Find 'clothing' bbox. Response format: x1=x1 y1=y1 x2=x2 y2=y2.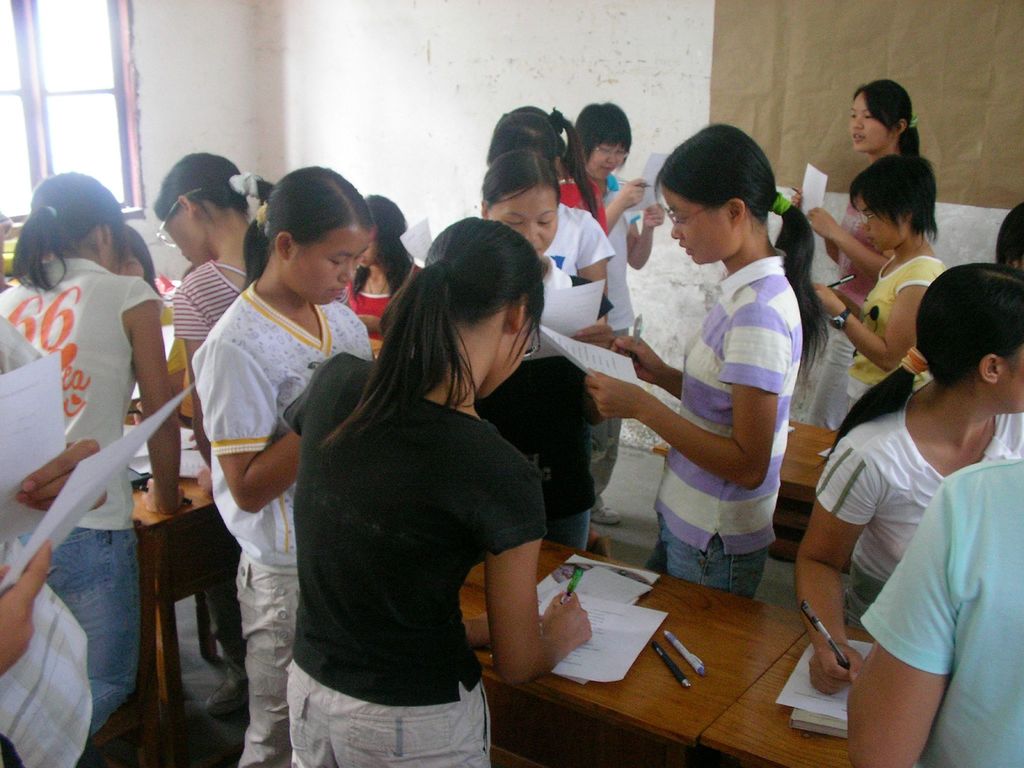
x1=0 y1=583 x2=96 y2=767.
